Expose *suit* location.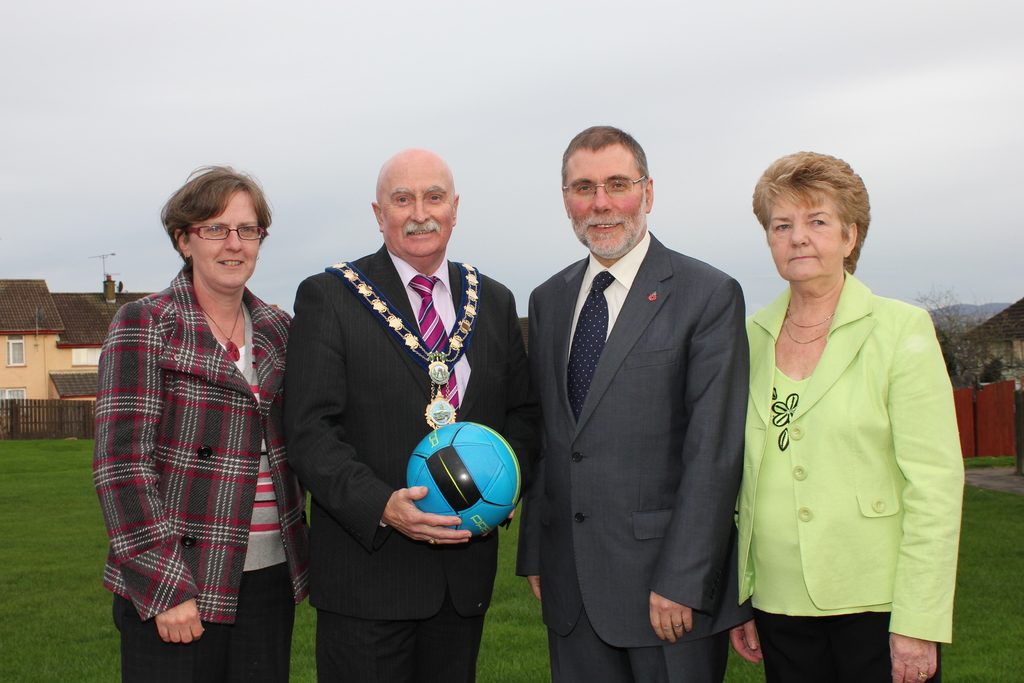
Exposed at (left=522, top=233, right=750, bottom=682).
